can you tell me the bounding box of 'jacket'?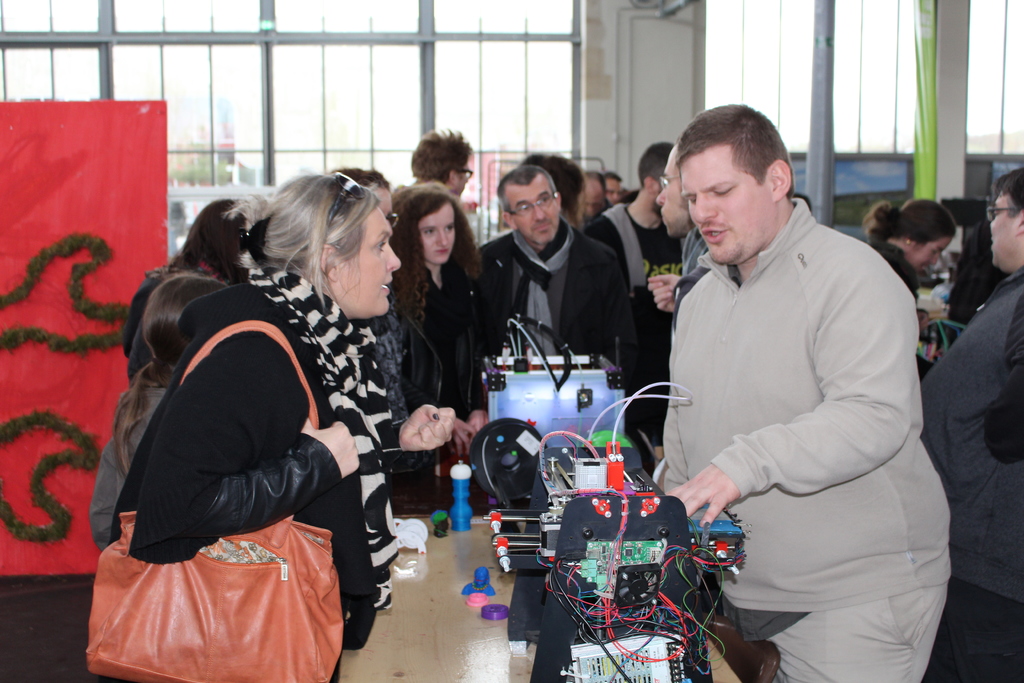
left=105, top=190, right=372, bottom=655.
